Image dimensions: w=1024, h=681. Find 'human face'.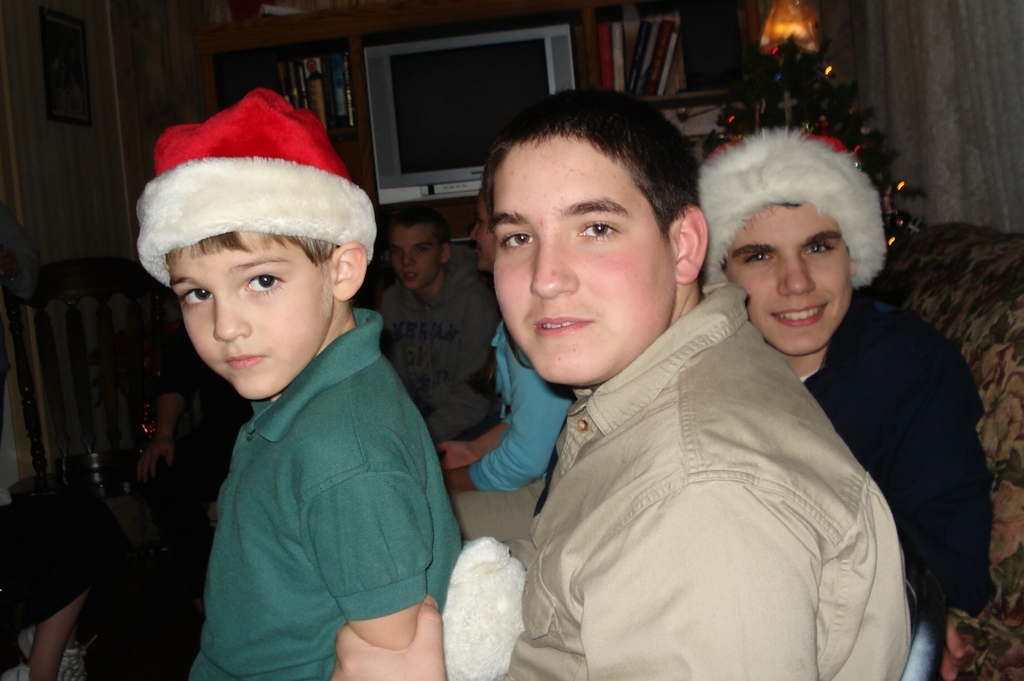
[x1=721, y1=207, x2=847, y2=354].
